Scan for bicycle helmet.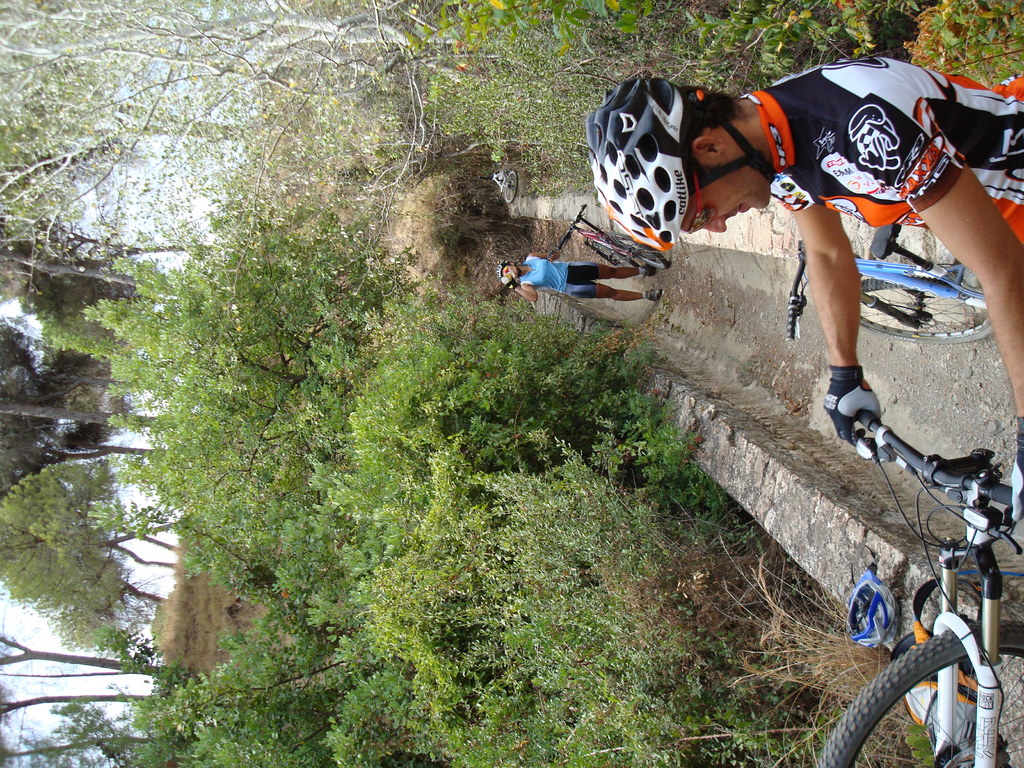
Scan result: Rect(588, 70, 778, 256).
